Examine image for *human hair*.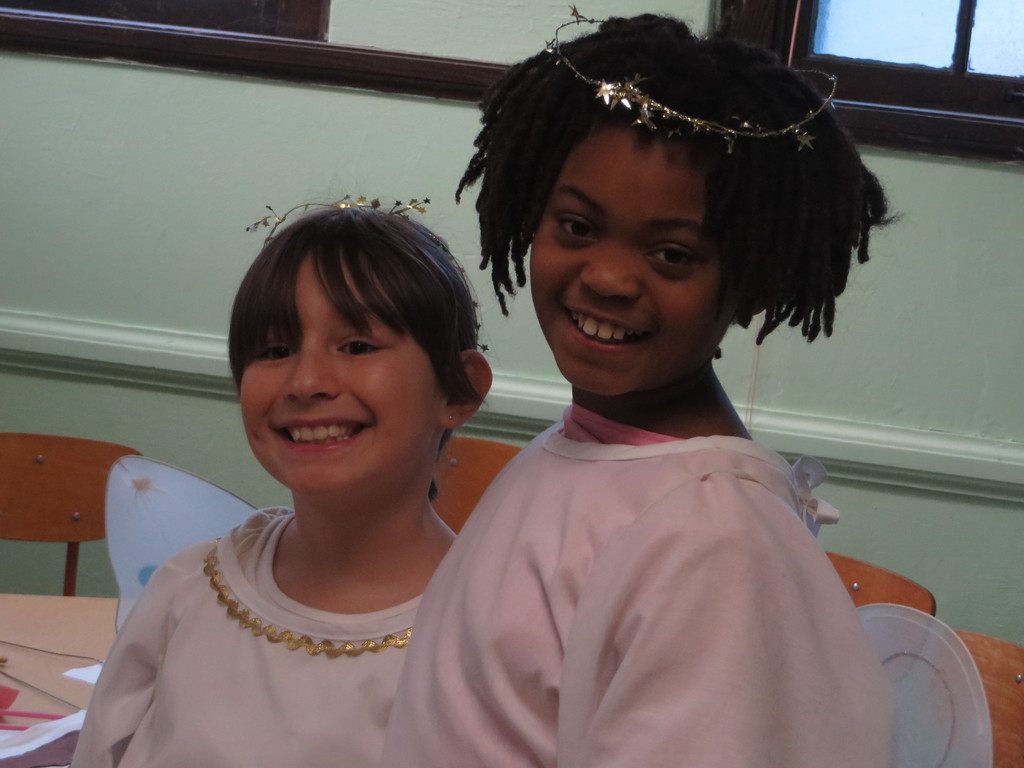
Examination result: left=223, top=202, right=495, bottom=461.
